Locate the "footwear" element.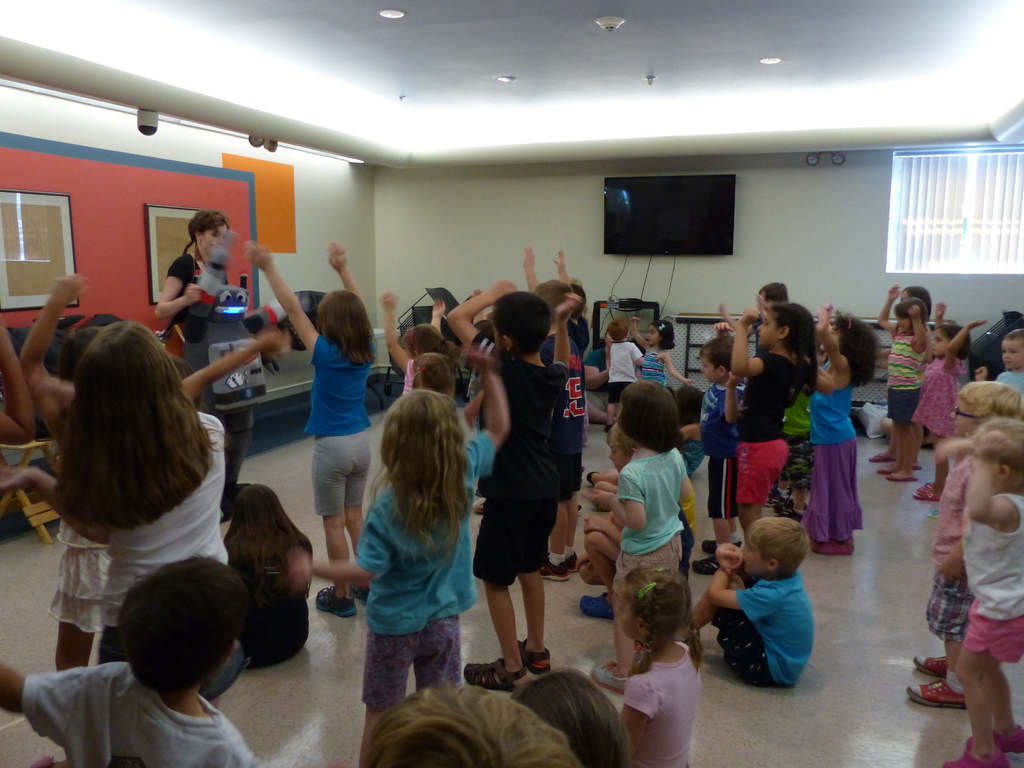
Element bbox: [692, 556, 723, 577].
